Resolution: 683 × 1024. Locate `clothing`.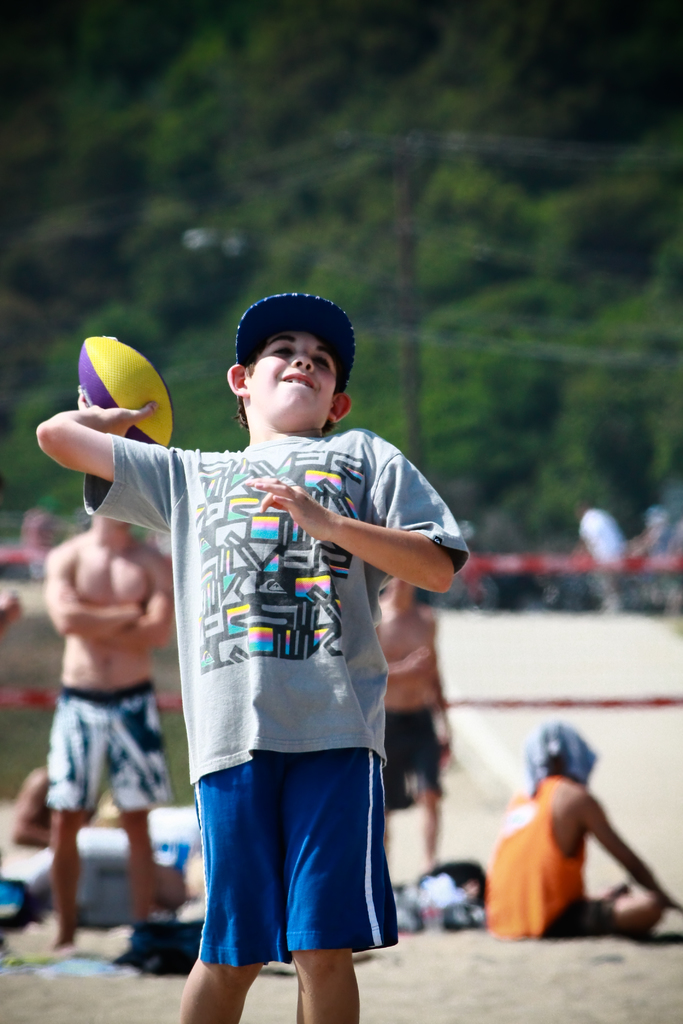
bbox=(378, 701, 445, 815).
